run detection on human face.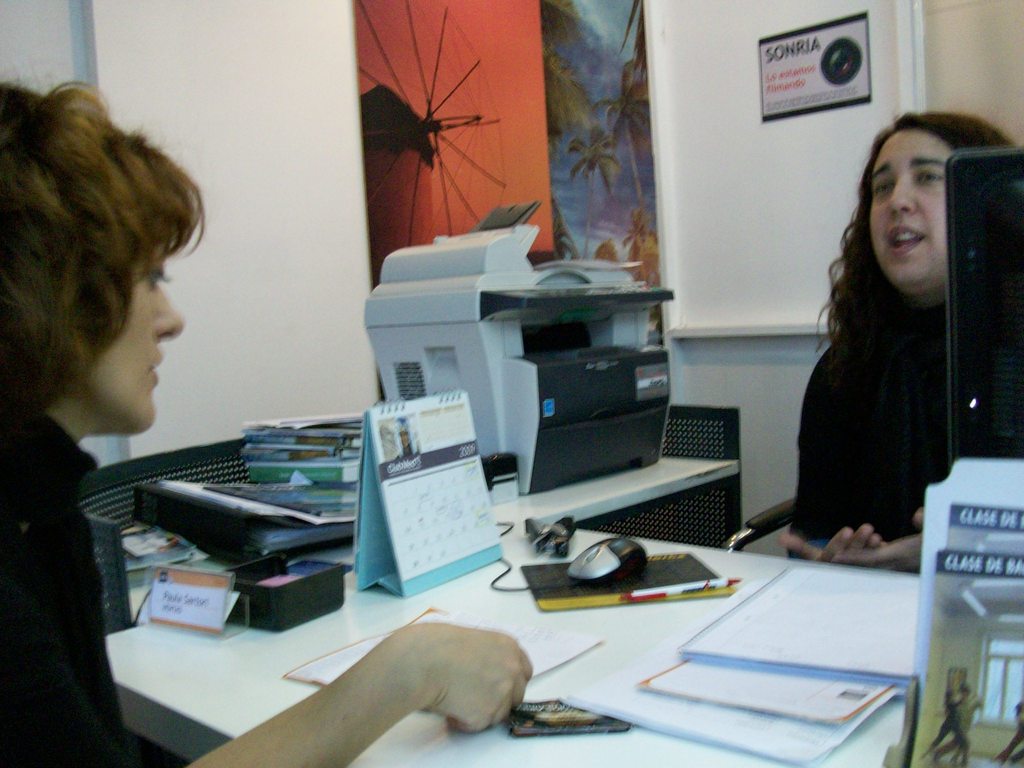
Result: [77,232,180,441].
